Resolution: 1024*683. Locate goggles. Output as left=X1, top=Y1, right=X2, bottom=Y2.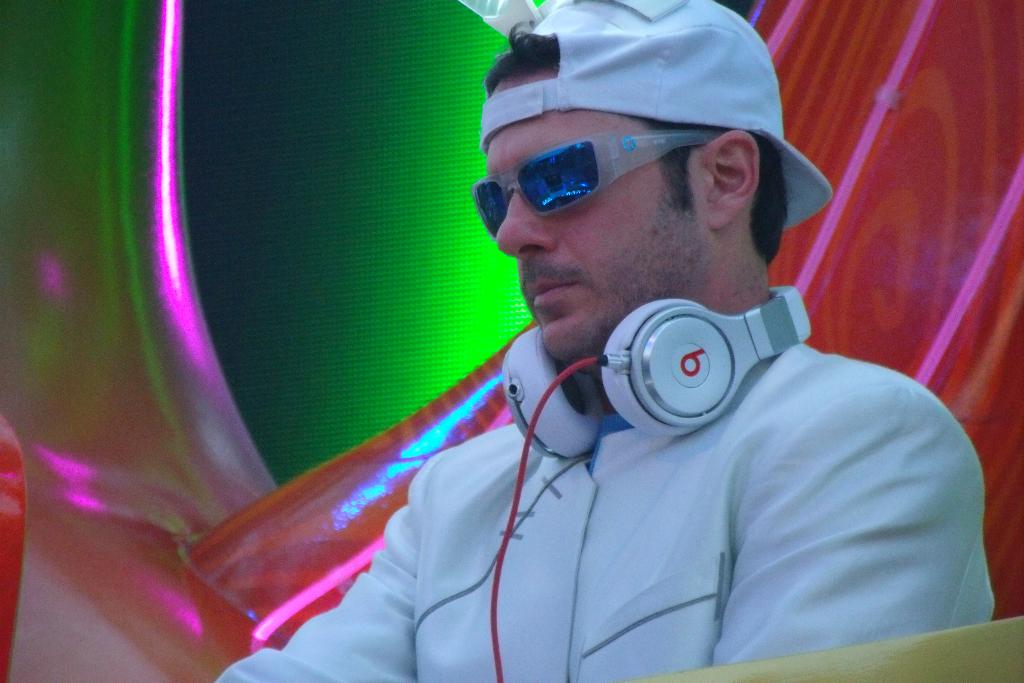
left=493, top=123, right=774, bottom=222.
